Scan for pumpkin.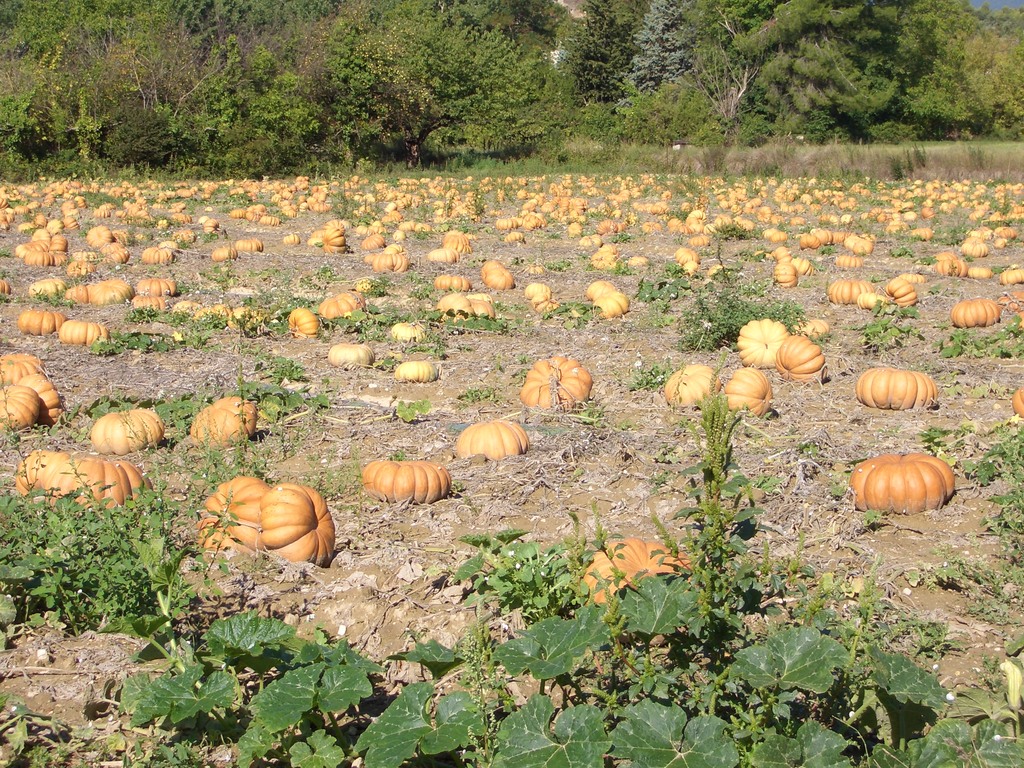
Scan result: select_region(520, 360, 589, 407).
